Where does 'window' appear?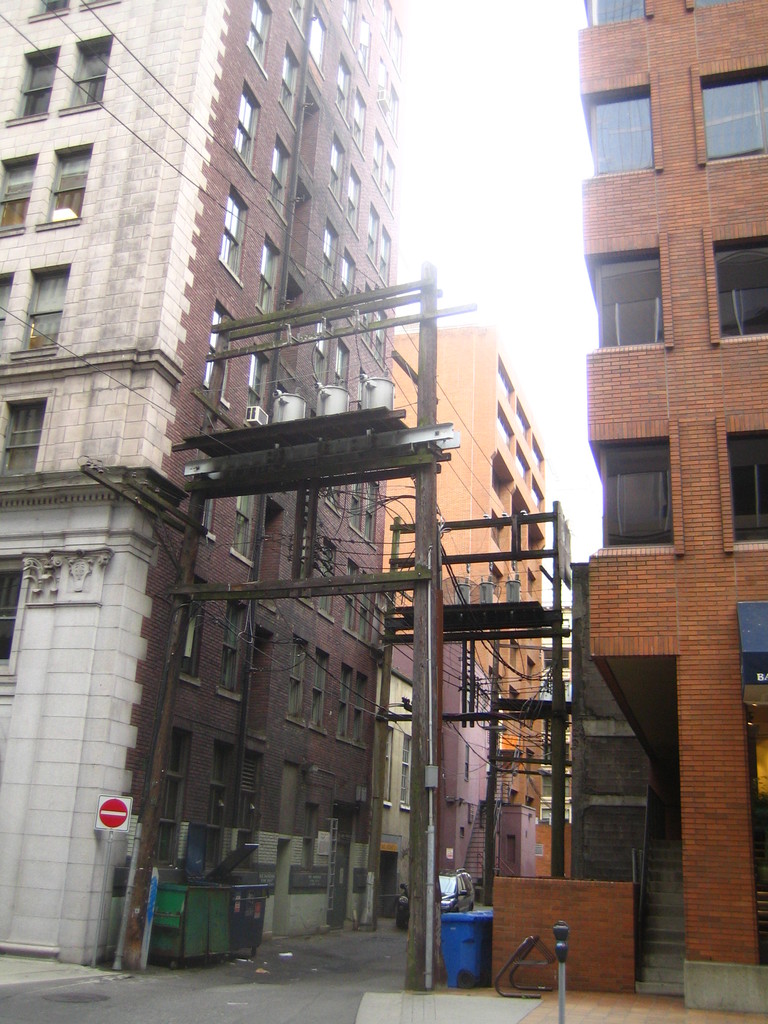
Appears at x1=581, y1=0, x2=646, y2=18.
